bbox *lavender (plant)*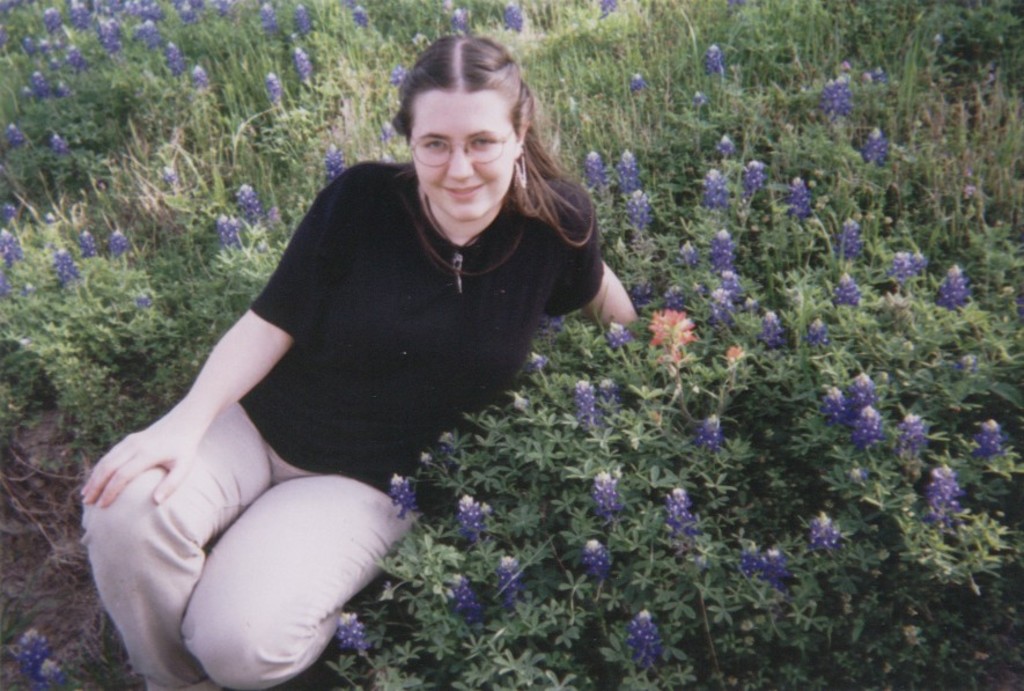
box(293, 51, 308, 93)
